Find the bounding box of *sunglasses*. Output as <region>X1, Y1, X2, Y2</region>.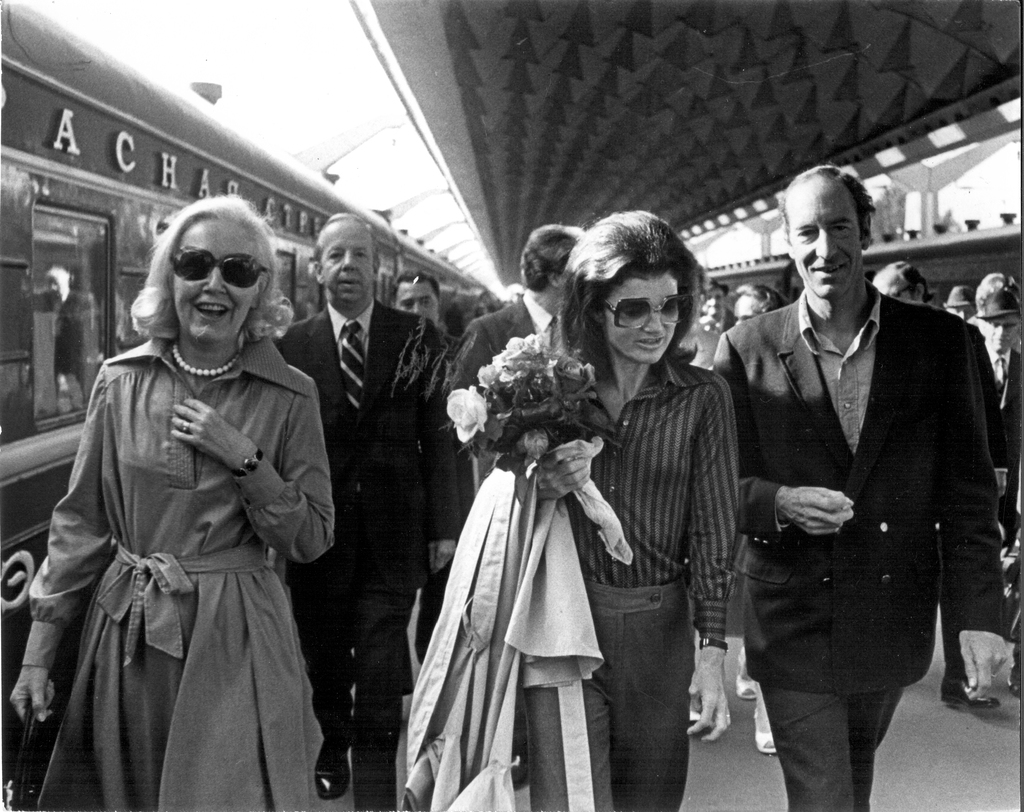
<region>170, 249, 266, 287</region>.
